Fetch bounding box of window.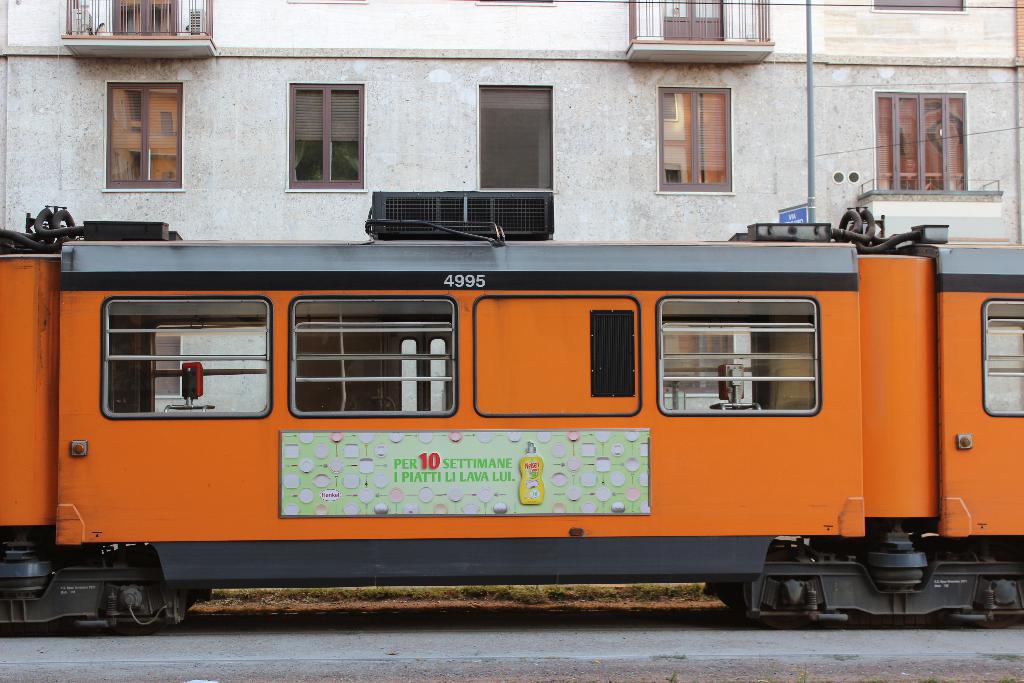
Bbox: rect(102, 84, 186, 189).
